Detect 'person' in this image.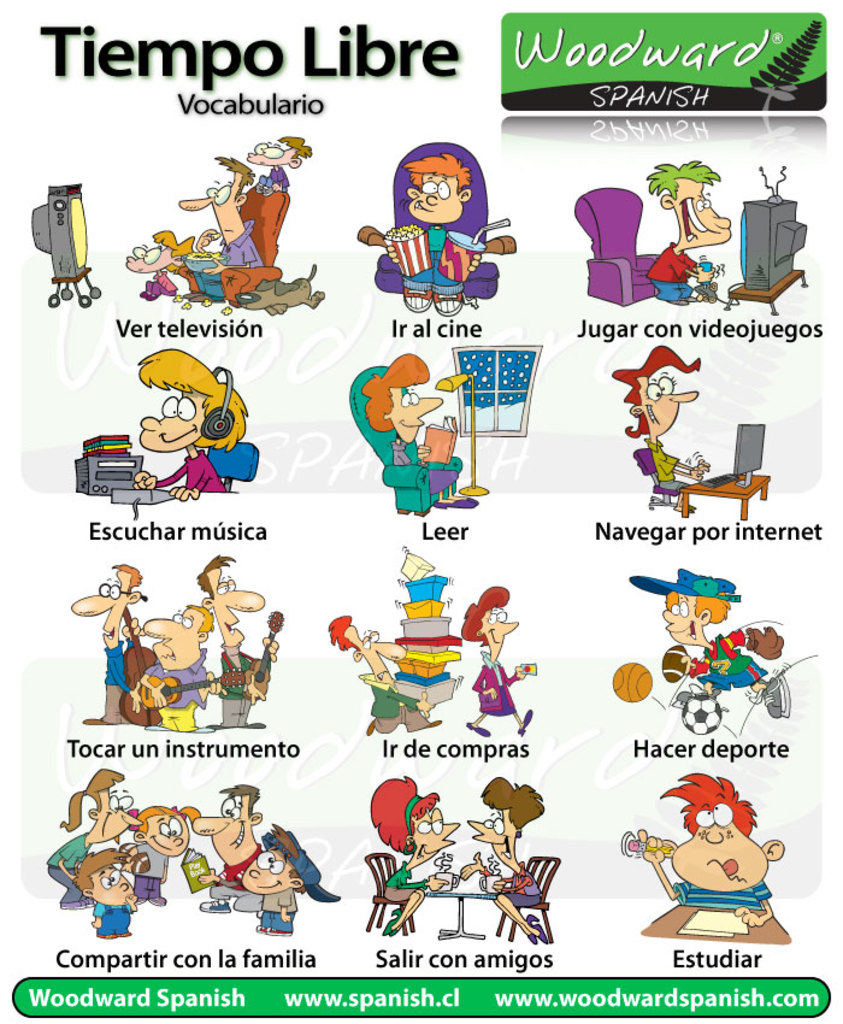
Detection: x1=230 y1=125 x2=308 y2=306.
